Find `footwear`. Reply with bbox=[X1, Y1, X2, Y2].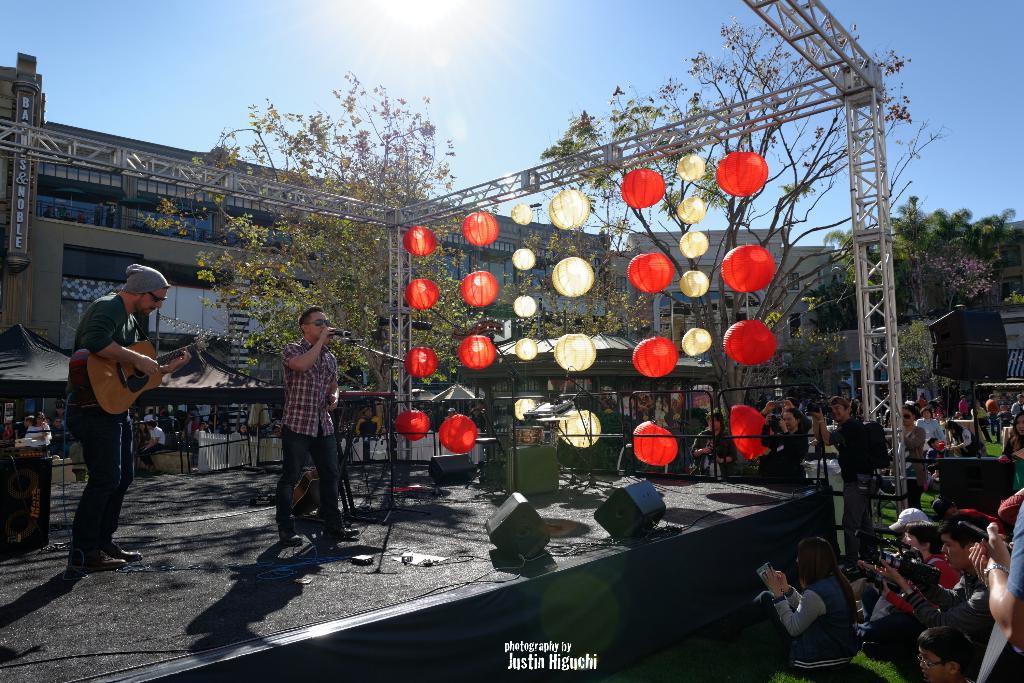
bbox=[860, 639, 883, 656].
